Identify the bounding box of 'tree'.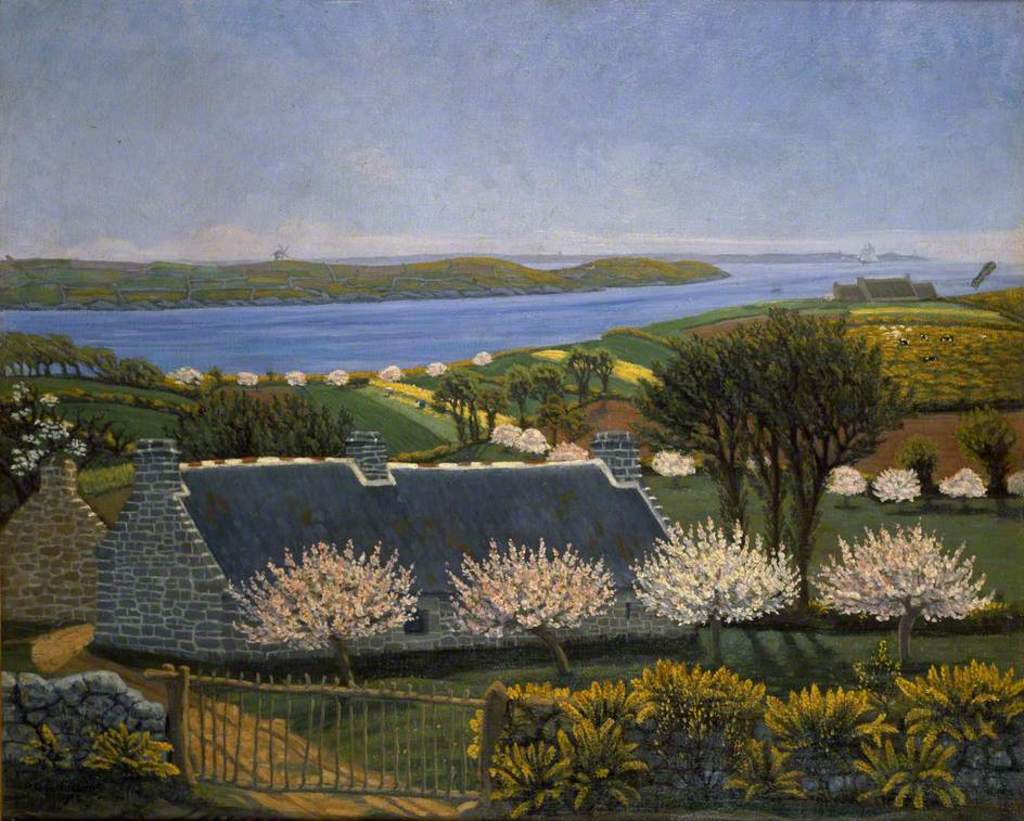
bbox(588, 348, 618, 398).
